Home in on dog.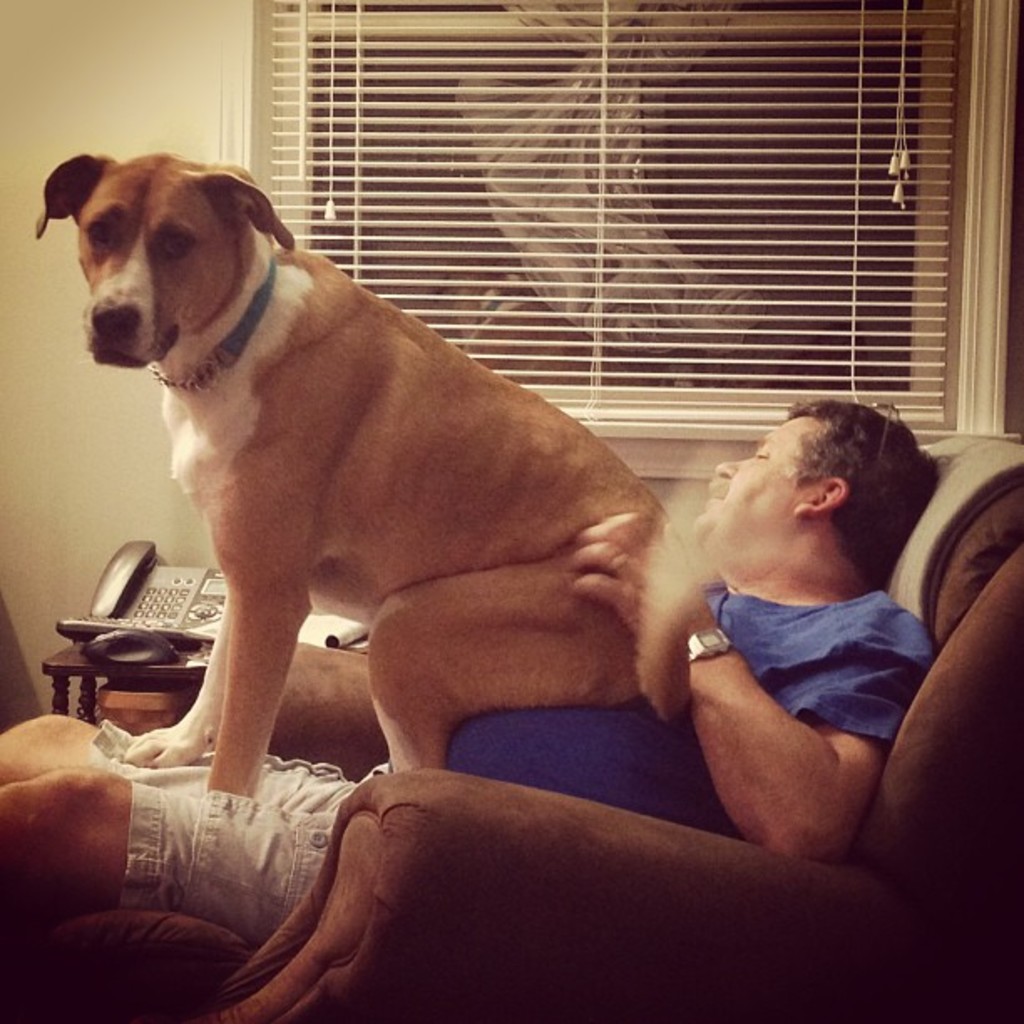
Homed in at x1=35 y1=151 x2=694 y2=805.
